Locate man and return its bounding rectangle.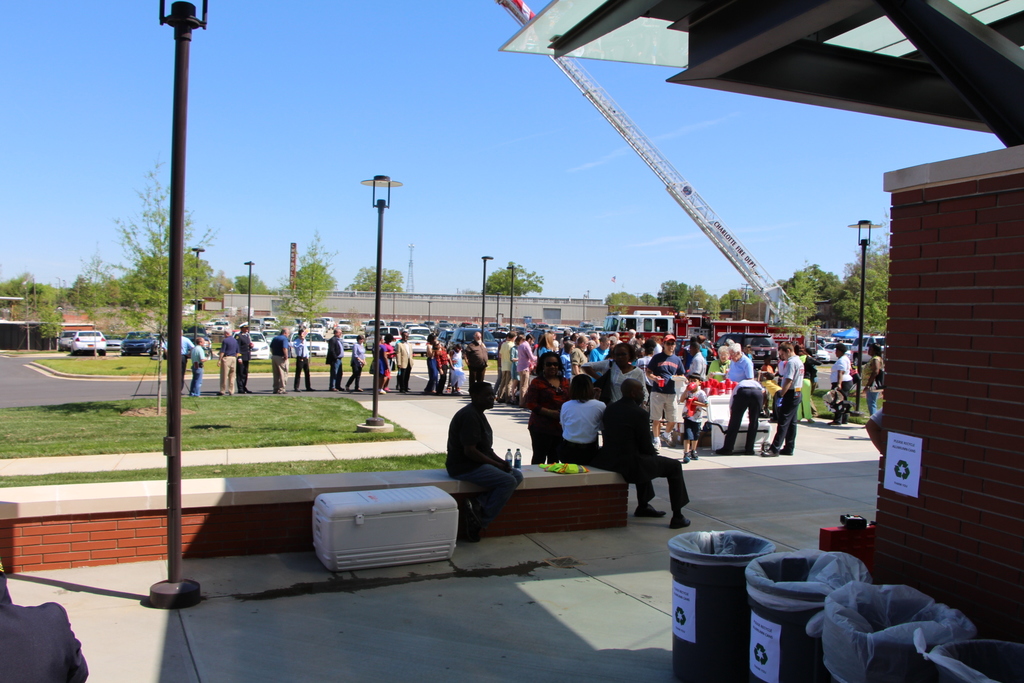
<box>463,331,488,392</box>.
